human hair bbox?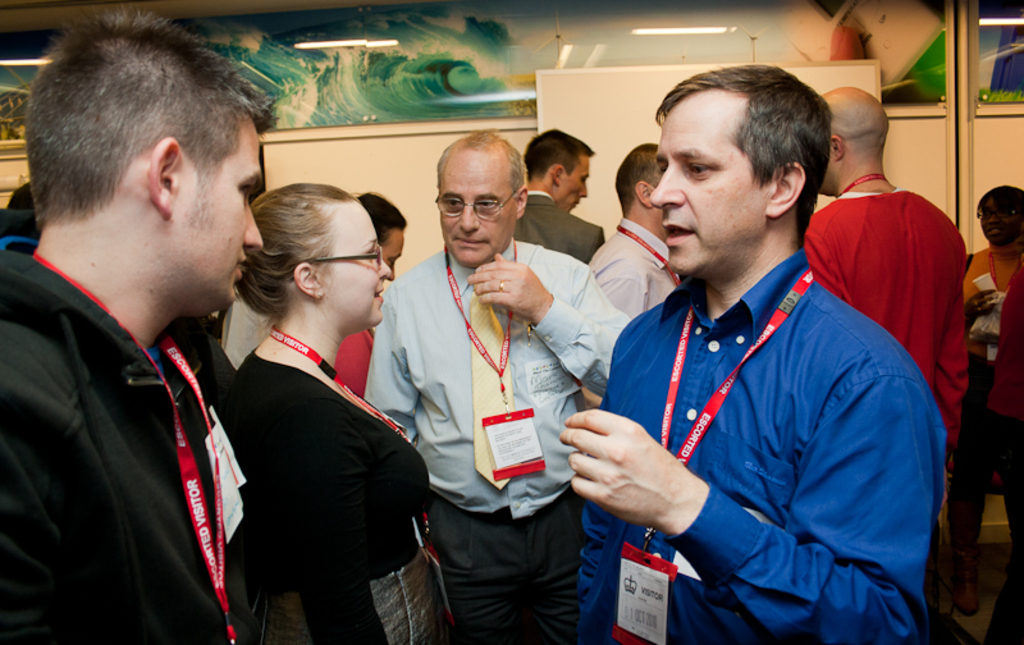
[6, 182, 37, 210]
